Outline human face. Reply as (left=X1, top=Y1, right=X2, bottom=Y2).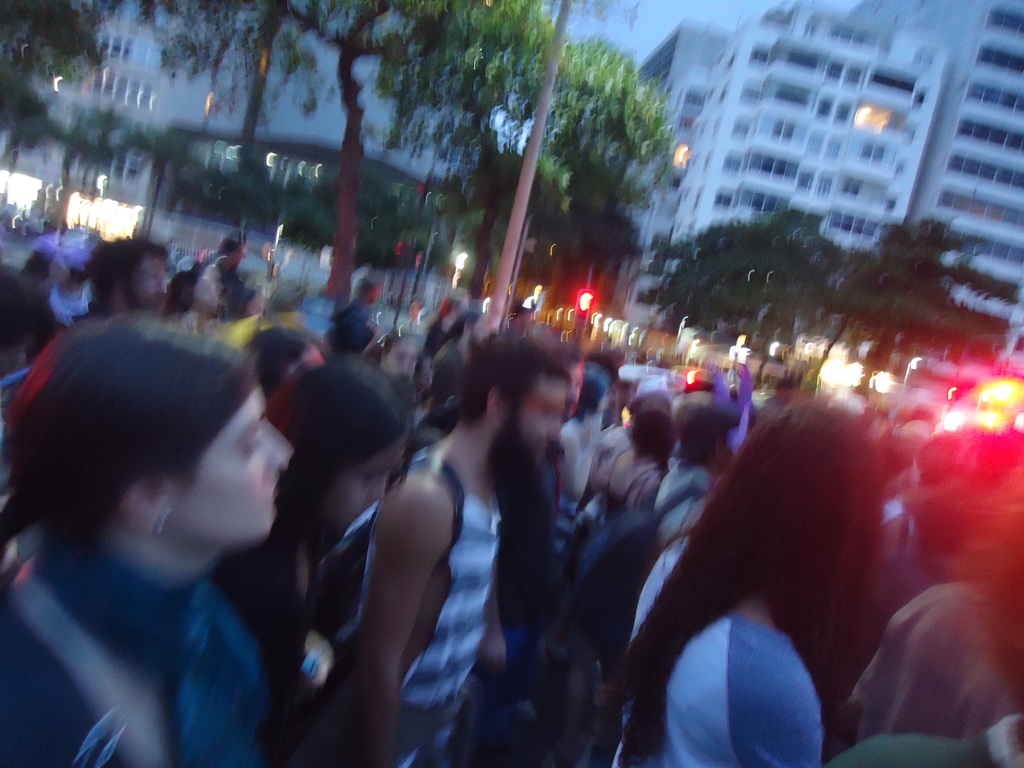
(left=175, top=381, right=291, bottom=537).
